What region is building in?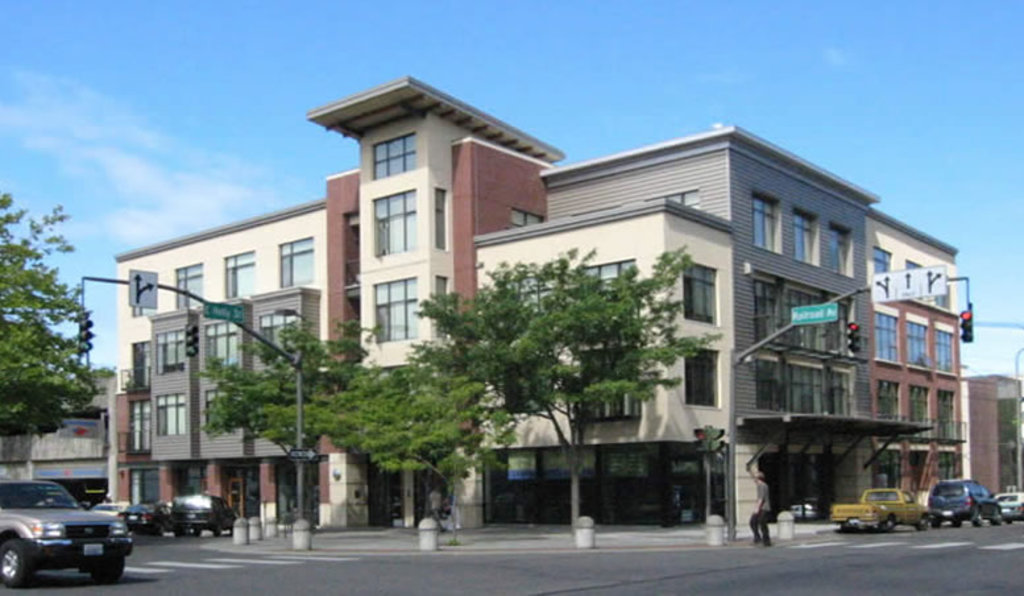
(x1=104, y1=73, x2=1023, y2=538).
